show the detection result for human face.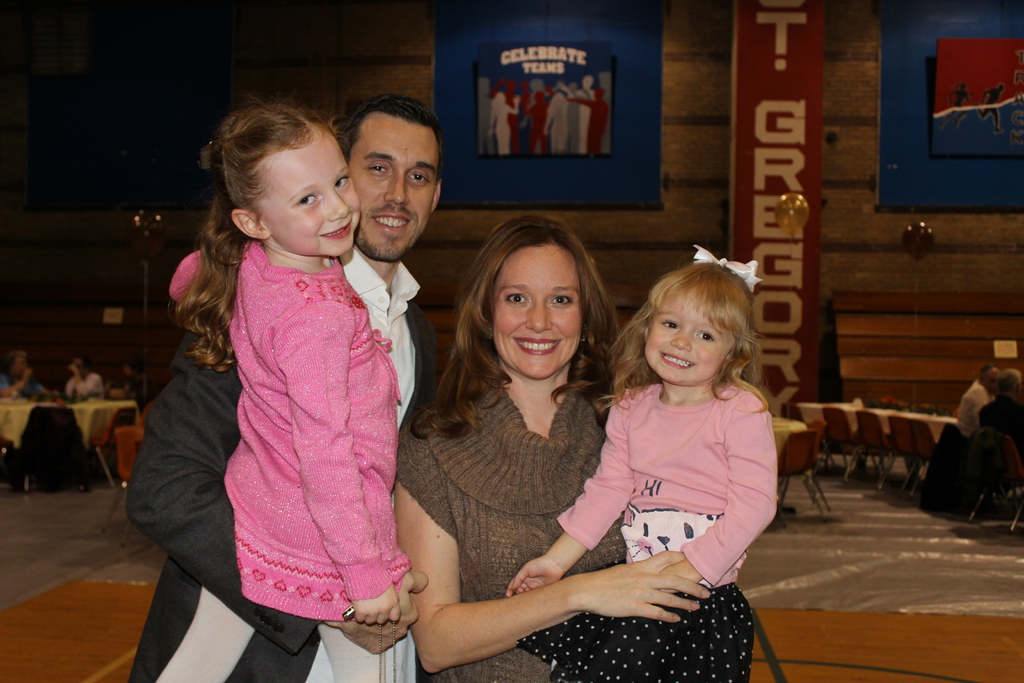
(647,291,738,387).
